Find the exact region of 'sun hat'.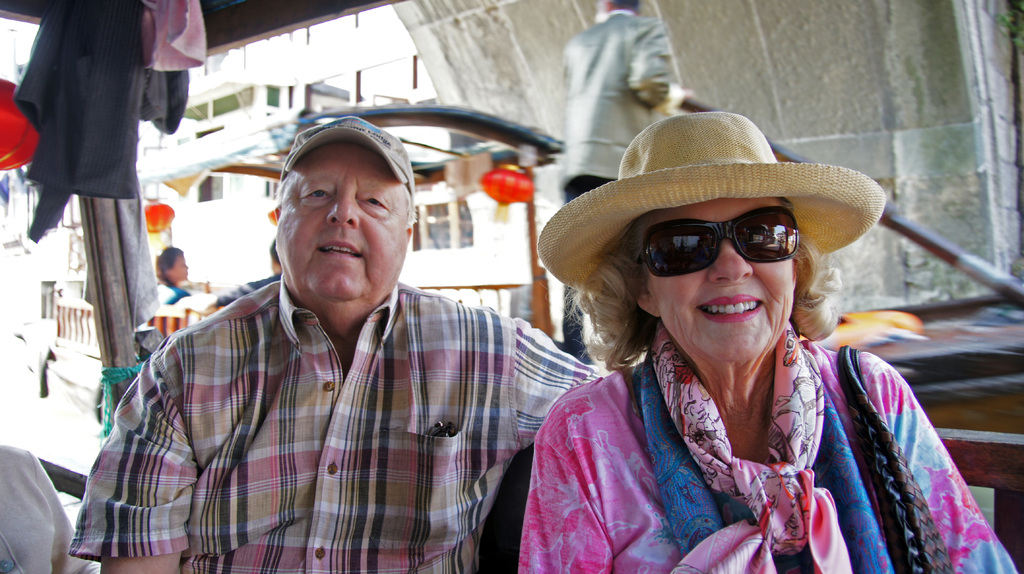
Exact region: 533/110/893/298.
